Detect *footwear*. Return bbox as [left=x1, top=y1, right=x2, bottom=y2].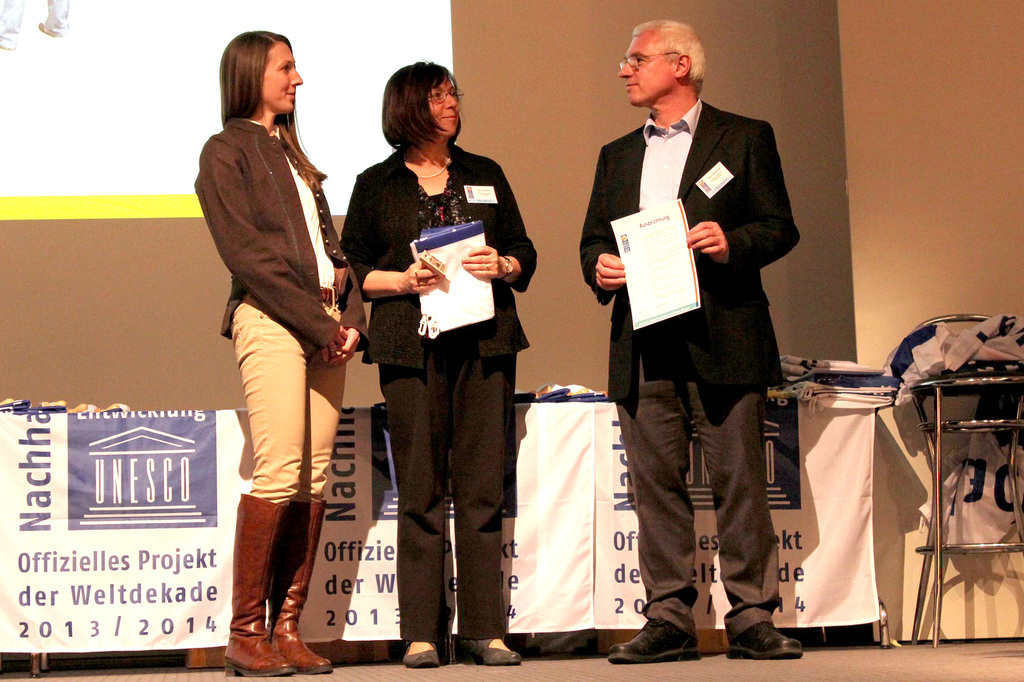
[left=741, top=595, right=809, bottom=662].
